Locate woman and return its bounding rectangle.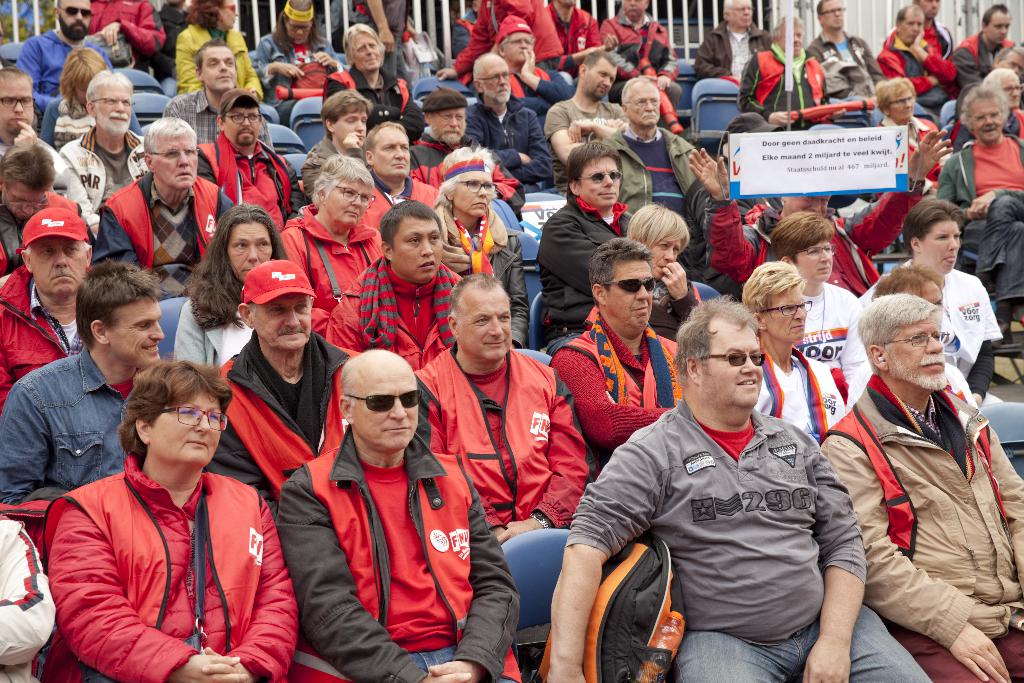
(left=275, top=153, right=385, bottom=336).
